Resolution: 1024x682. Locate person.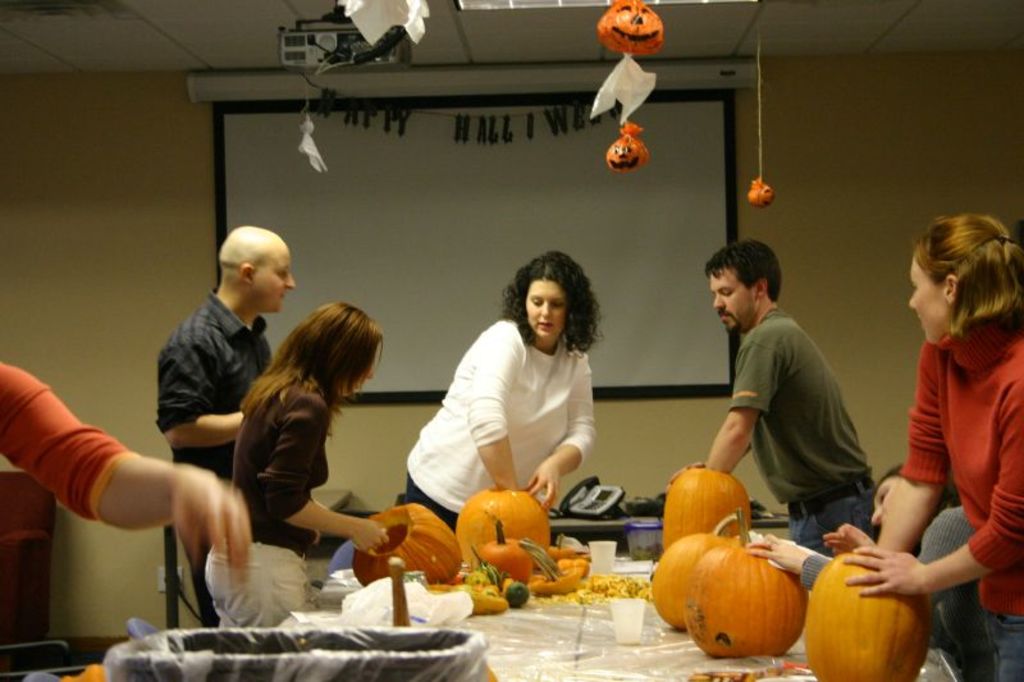
bbox=[819, 212, 1023, 679].
